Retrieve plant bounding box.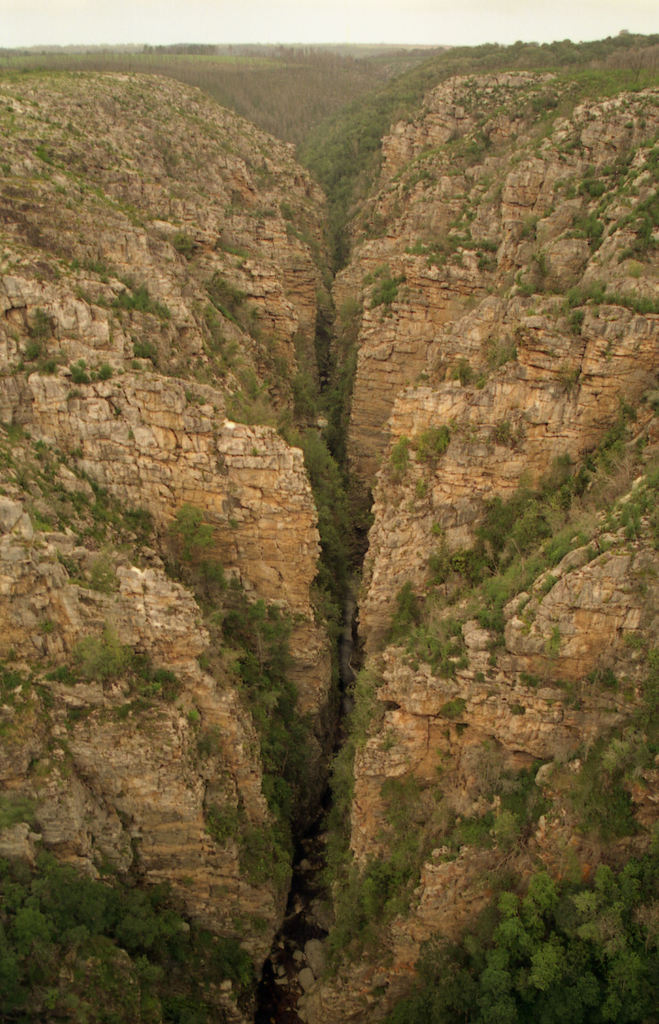
Bounding box: x1=0 y1=664 x2=61 y2=706.
